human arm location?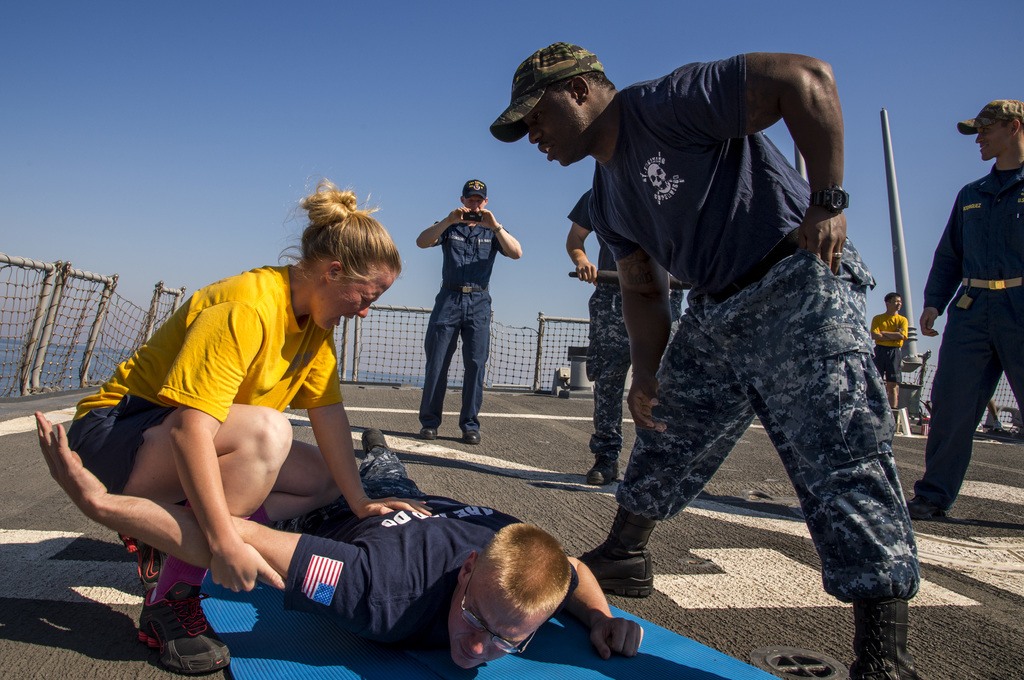
<box>883,311,908,340</box>
